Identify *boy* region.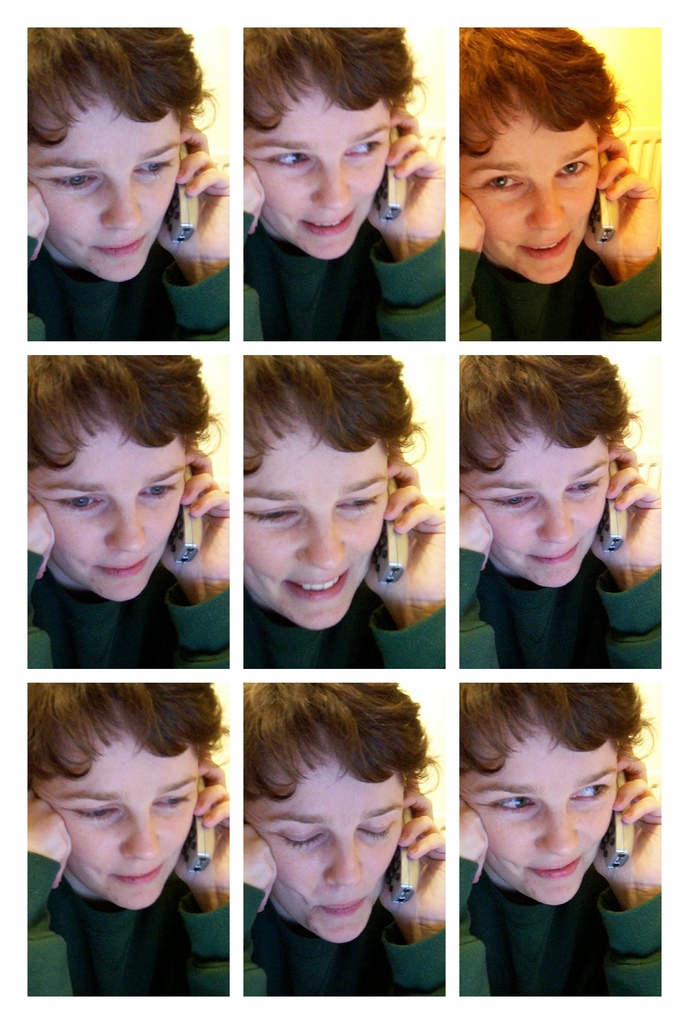
Region: l=25, t=355, r=228, b=669.
